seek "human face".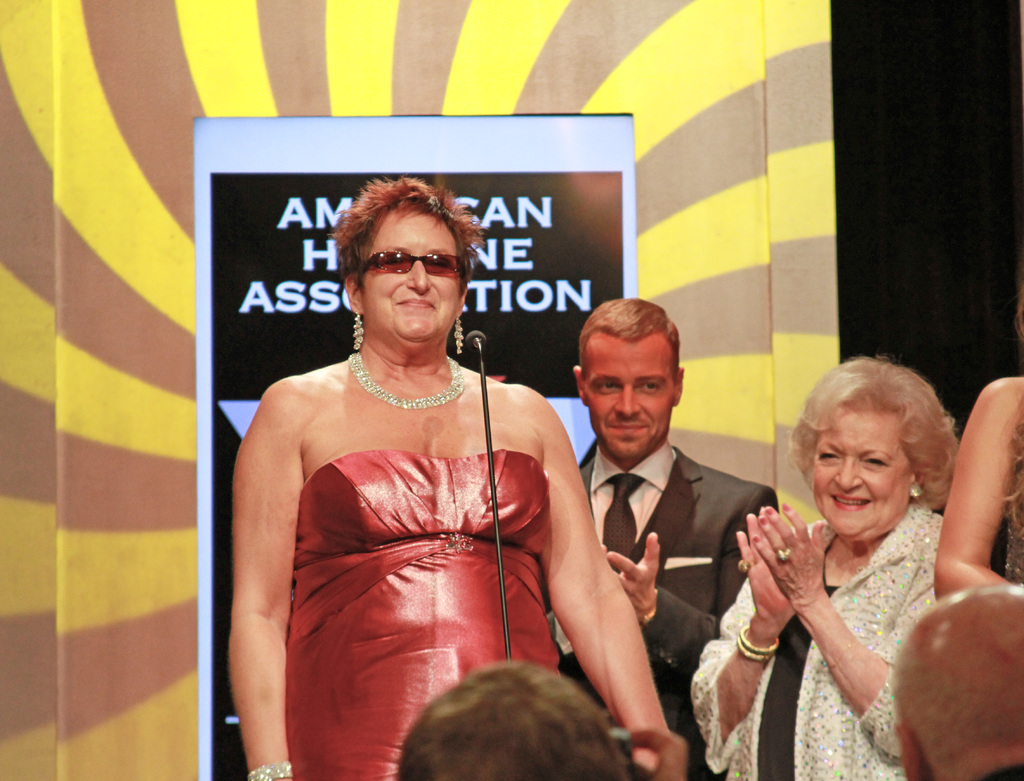
select_region(358, 202, 458, 336).
